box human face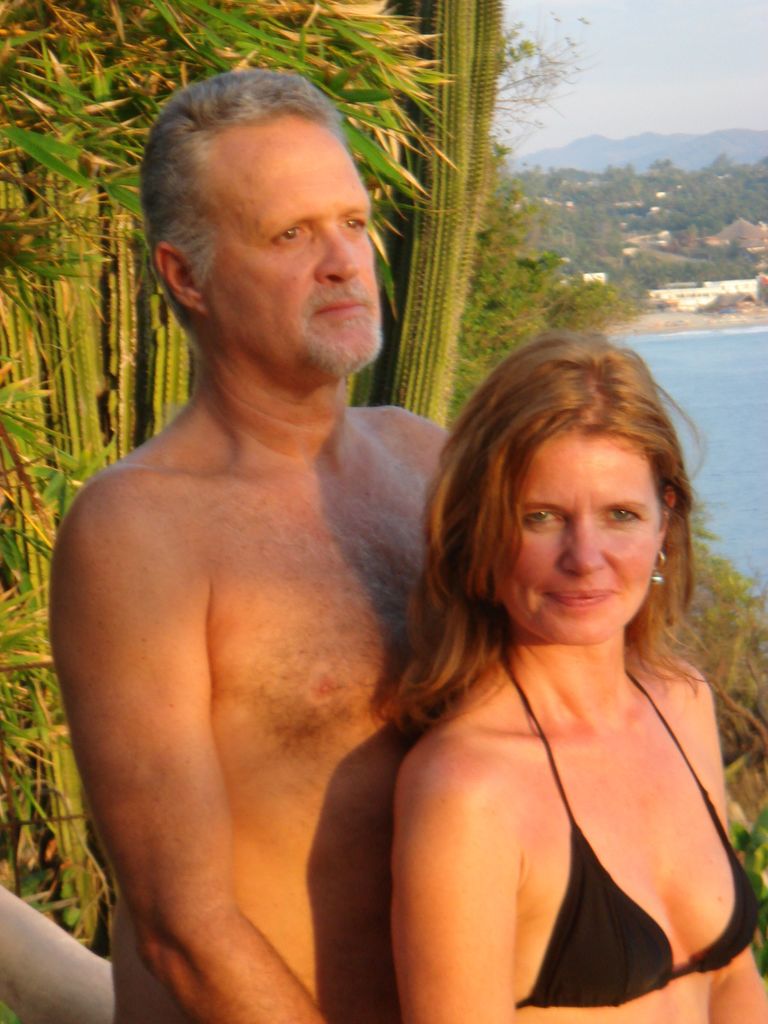
<bbox>203, 118, 388, 378</bbox>
